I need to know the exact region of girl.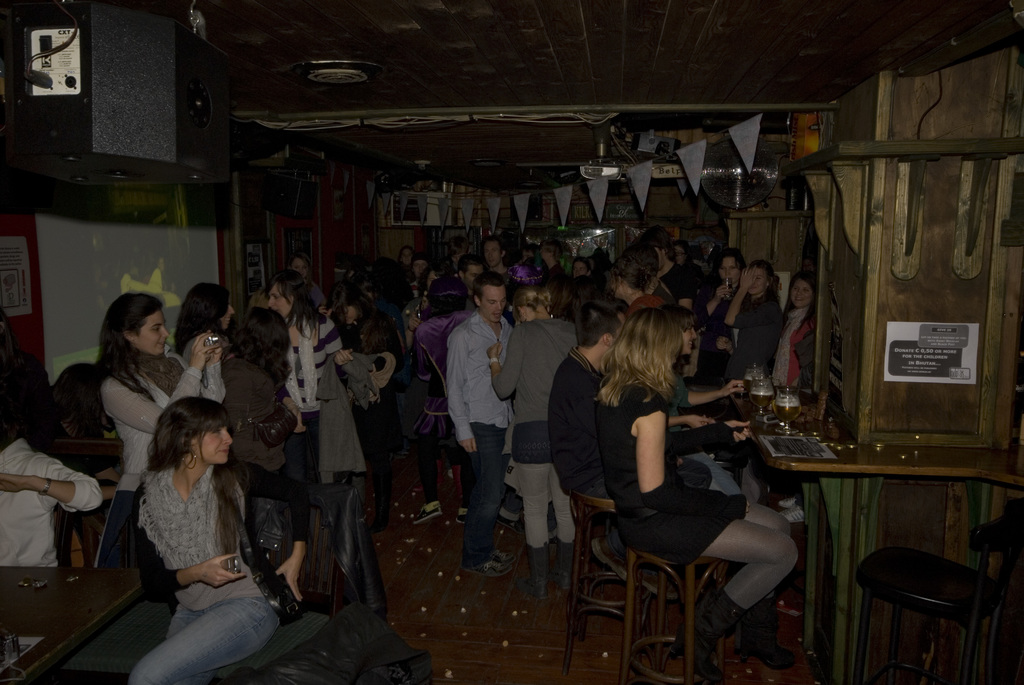
Region: BBox(772, 268, 821, 386).
